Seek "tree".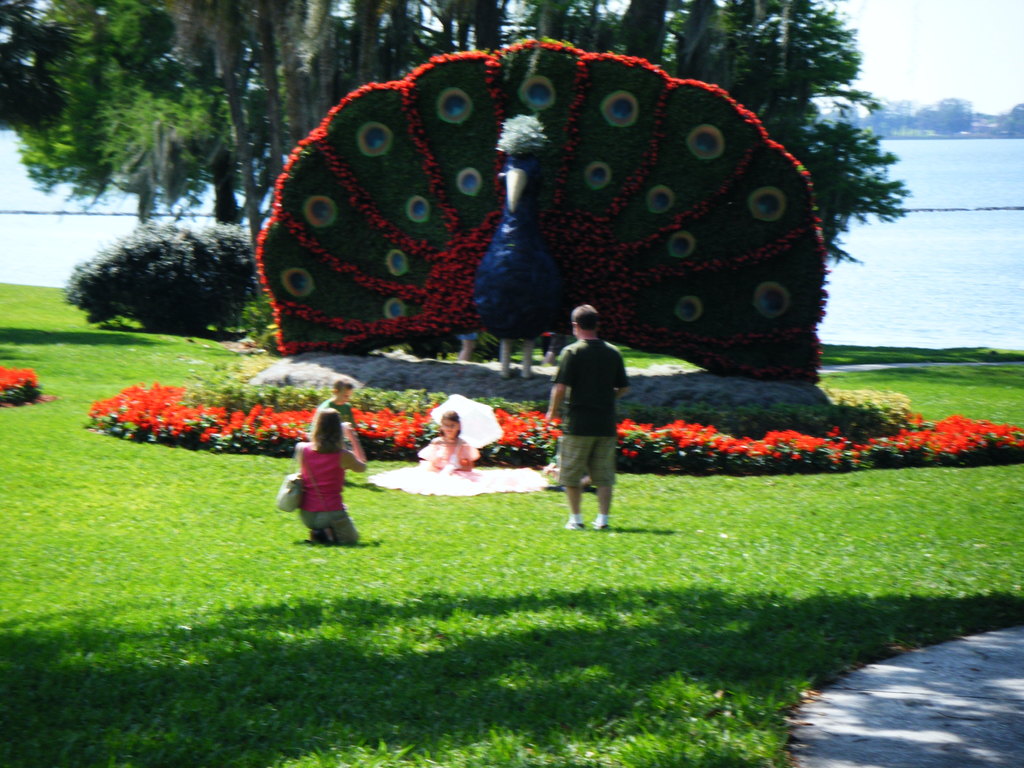
rect(835, 94, 1023, 140).
